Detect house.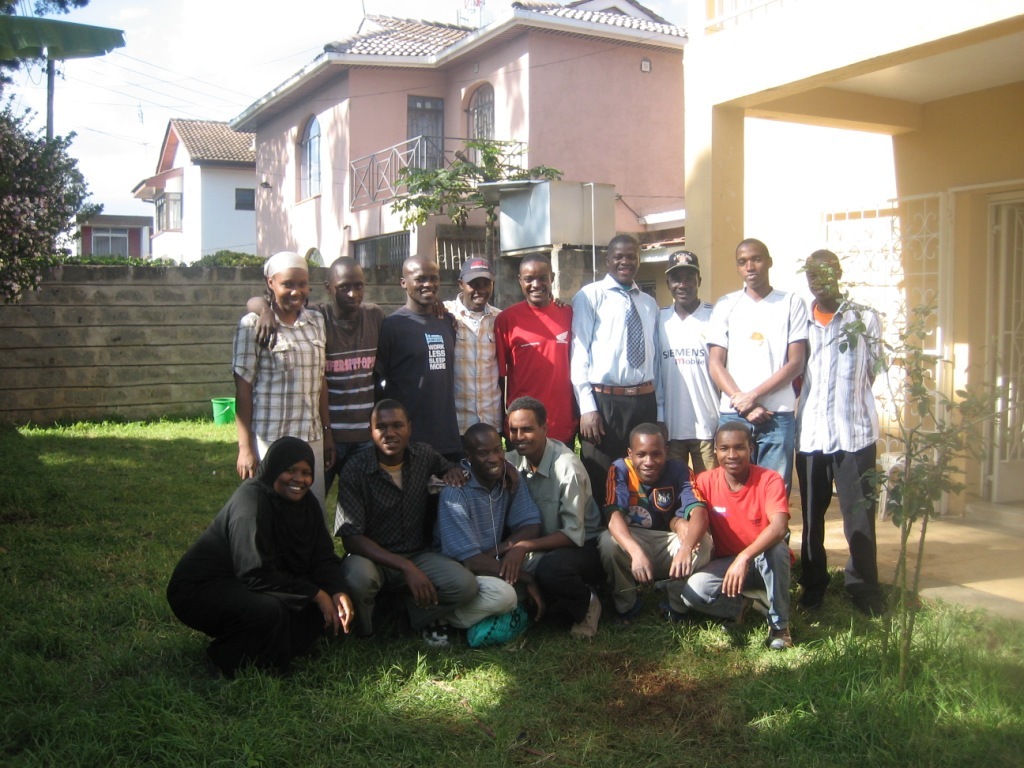
Detected at (134, 115, 253, 267).
